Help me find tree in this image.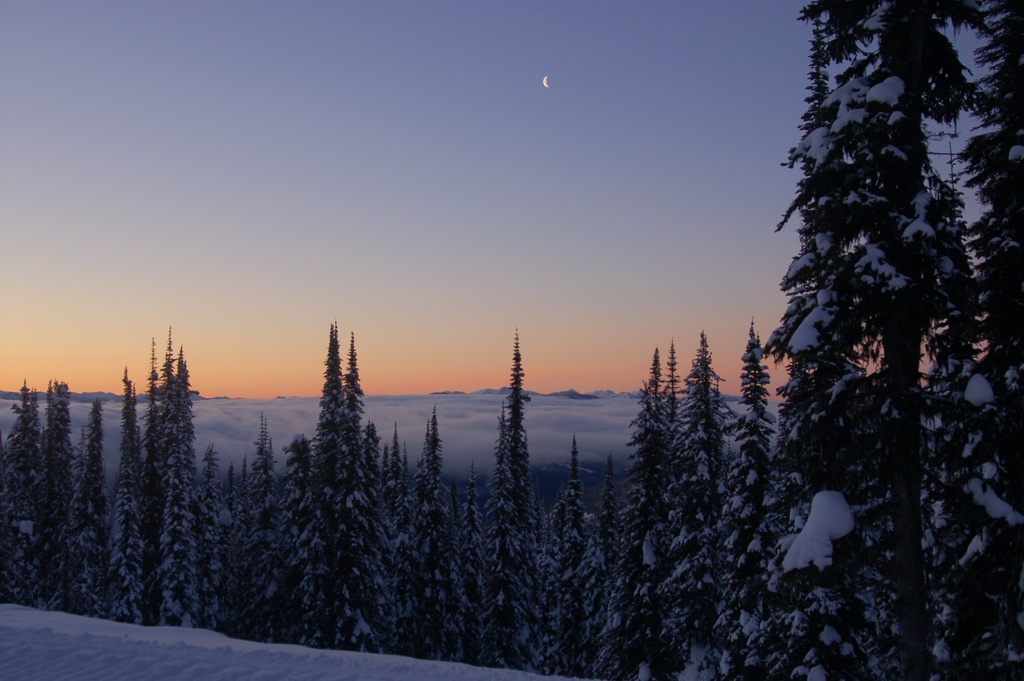
Found it: [left=282, top=436, right=330, bottom=640].
